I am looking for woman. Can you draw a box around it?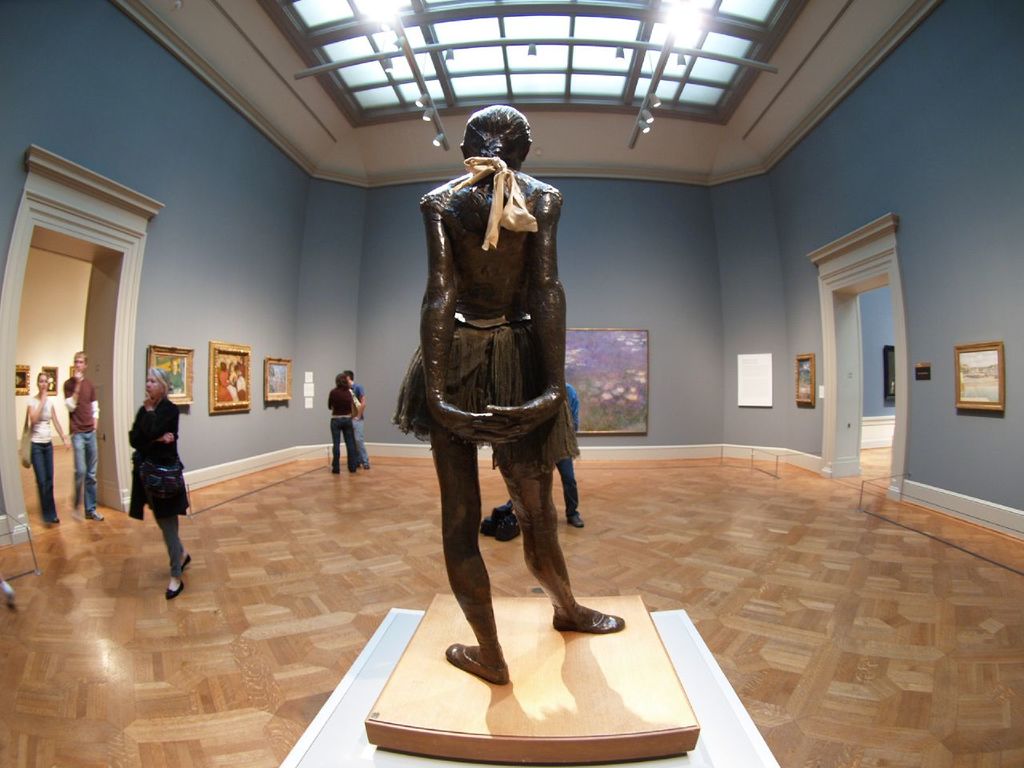
Sure, the bounding box is {"x1": 113, "y1": 361, "x2": 194, "y2": 594}.
